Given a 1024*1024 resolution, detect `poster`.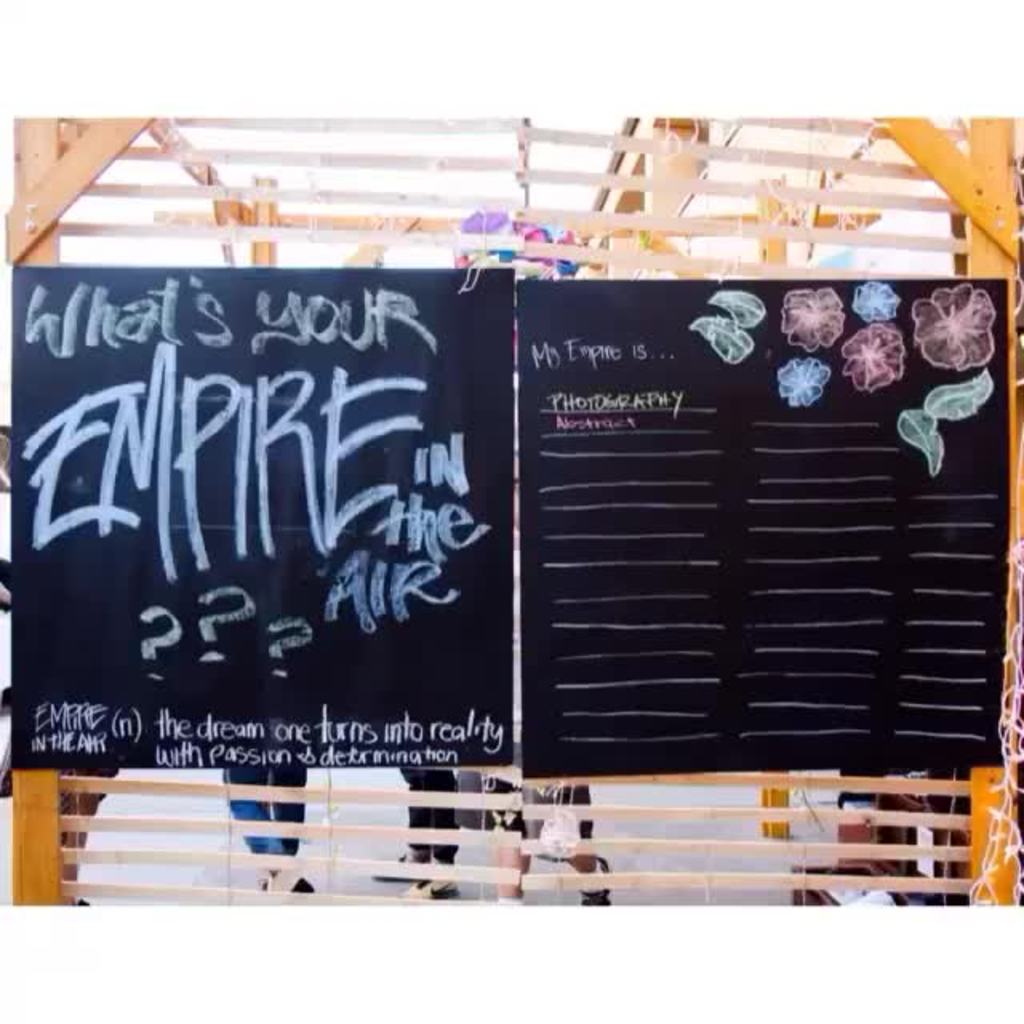
x1=13 y1=267 x2=517 y2=773.
